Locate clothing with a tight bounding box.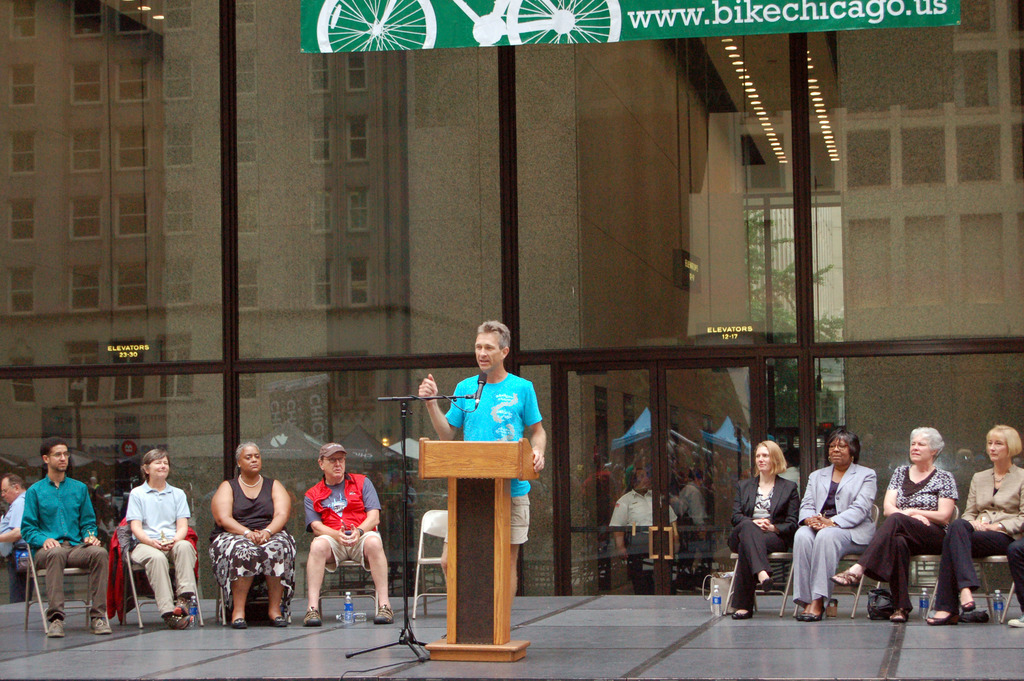
(304,469,384,574).
